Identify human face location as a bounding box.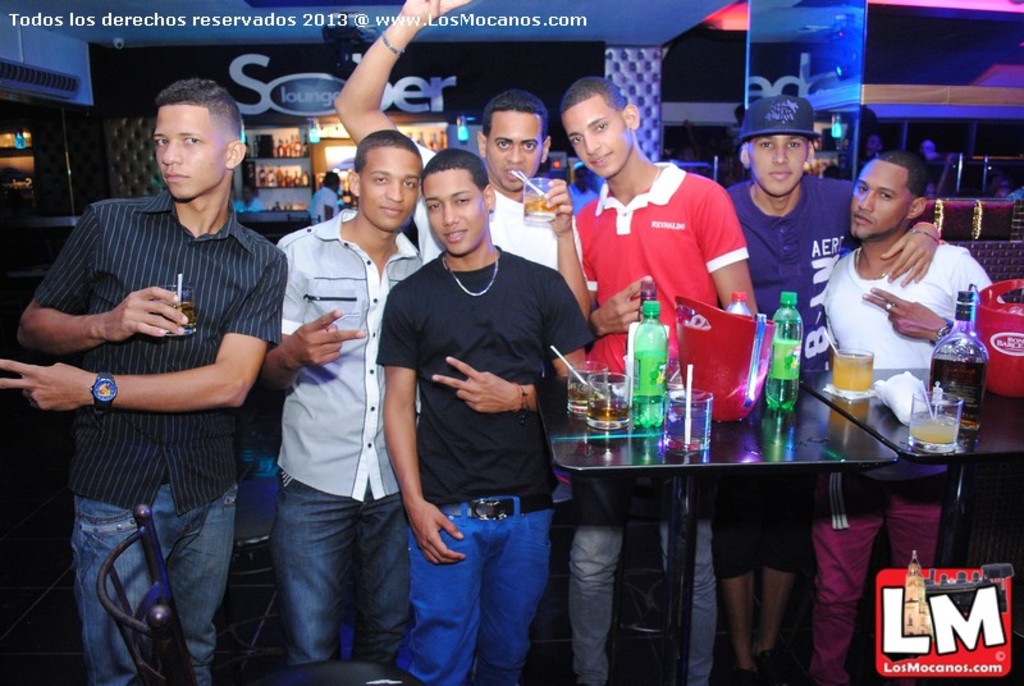
<box>146,105,223,200</box>.
